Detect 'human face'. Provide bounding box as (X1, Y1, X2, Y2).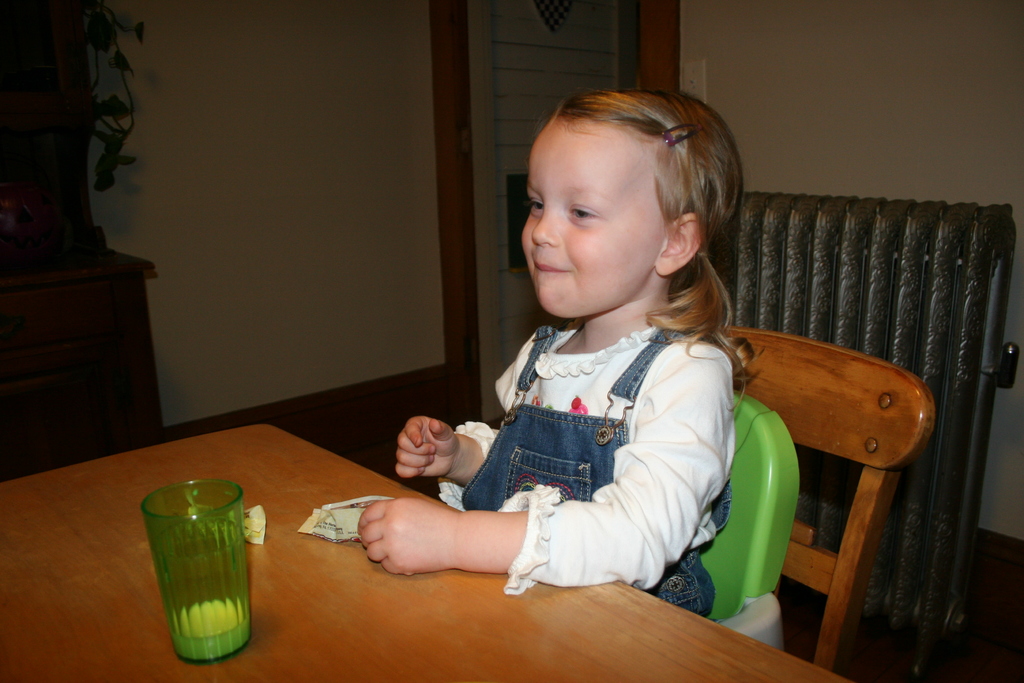
(517, 119, 666, 331).
